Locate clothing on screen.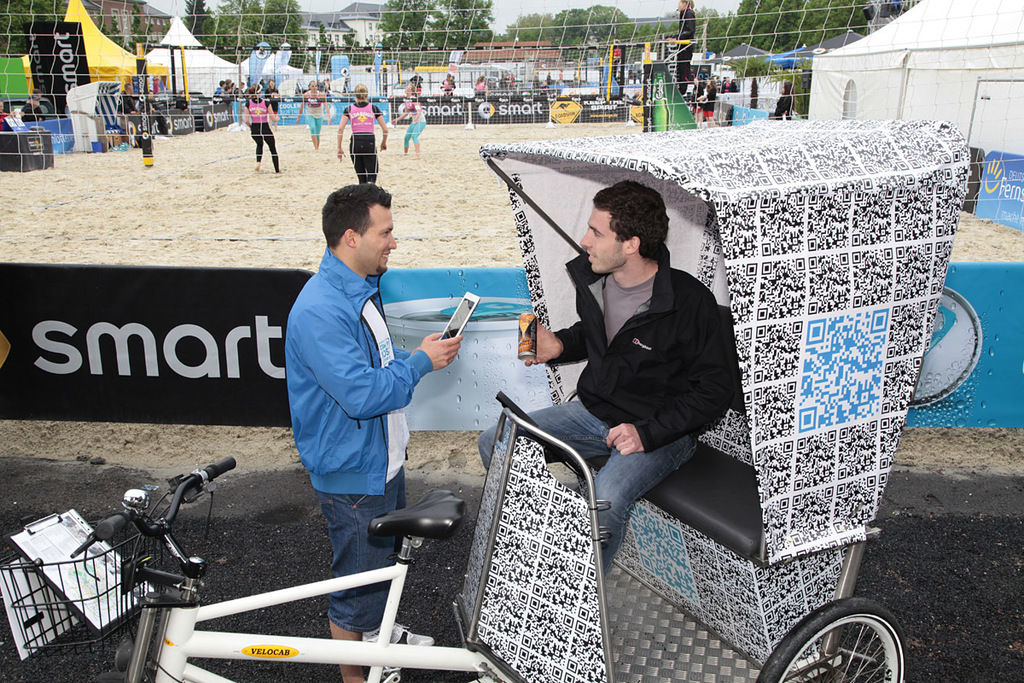
On screen at BBox(343, 102, 381, 182).
